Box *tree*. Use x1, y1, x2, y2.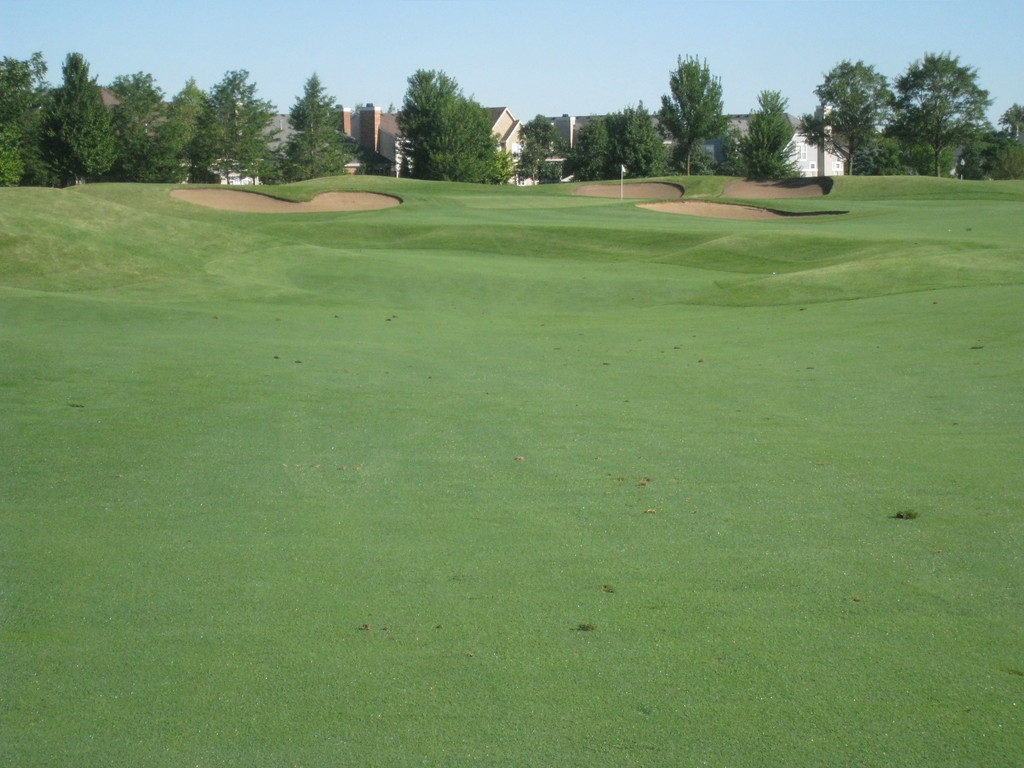
842, 108, 913, 173.
